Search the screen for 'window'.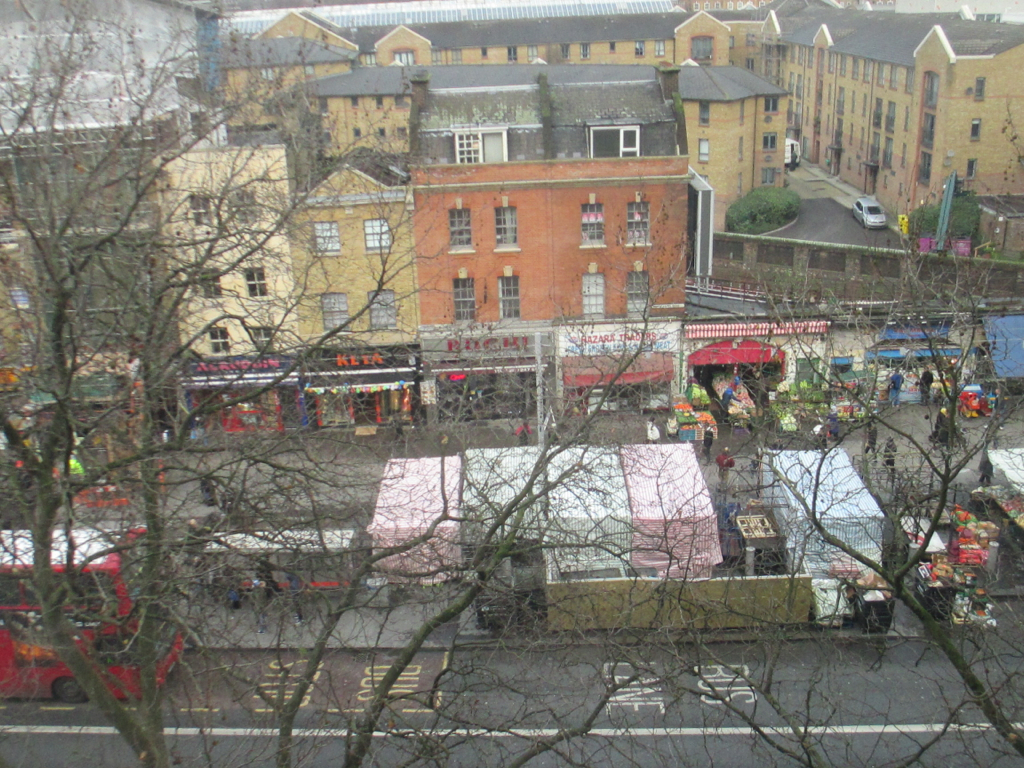
Found at pyautogui.locateOnScreen(315, 218, 338, 253).
